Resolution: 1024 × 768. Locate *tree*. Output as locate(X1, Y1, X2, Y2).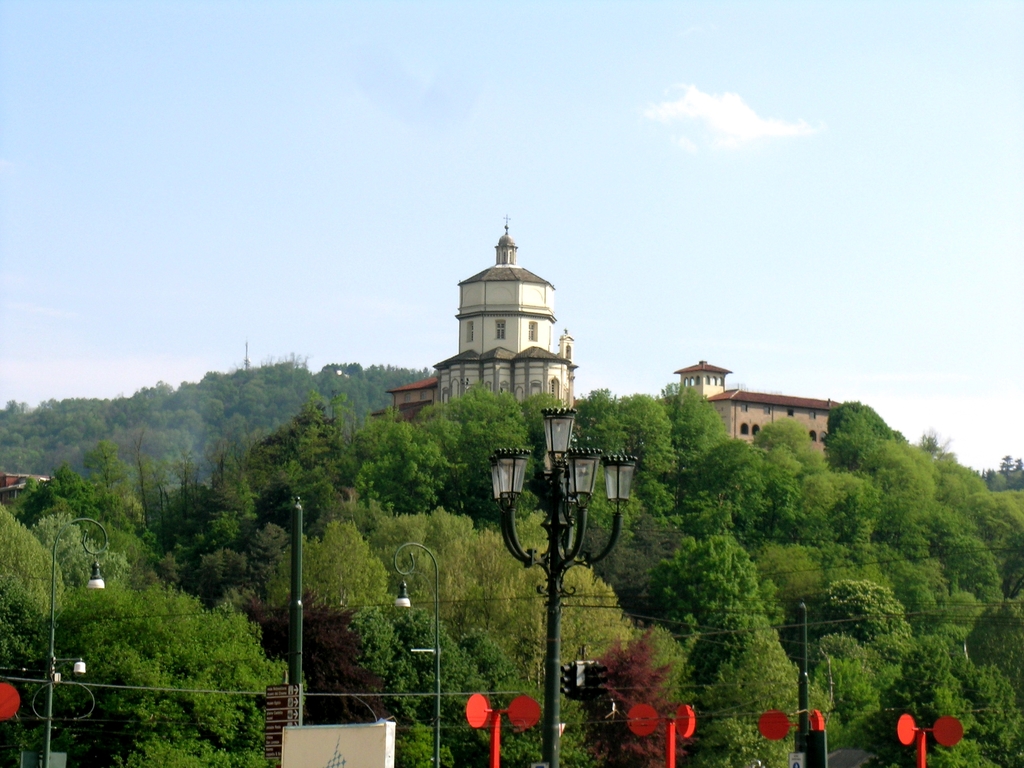
locate(0, 579, 287, 767).
